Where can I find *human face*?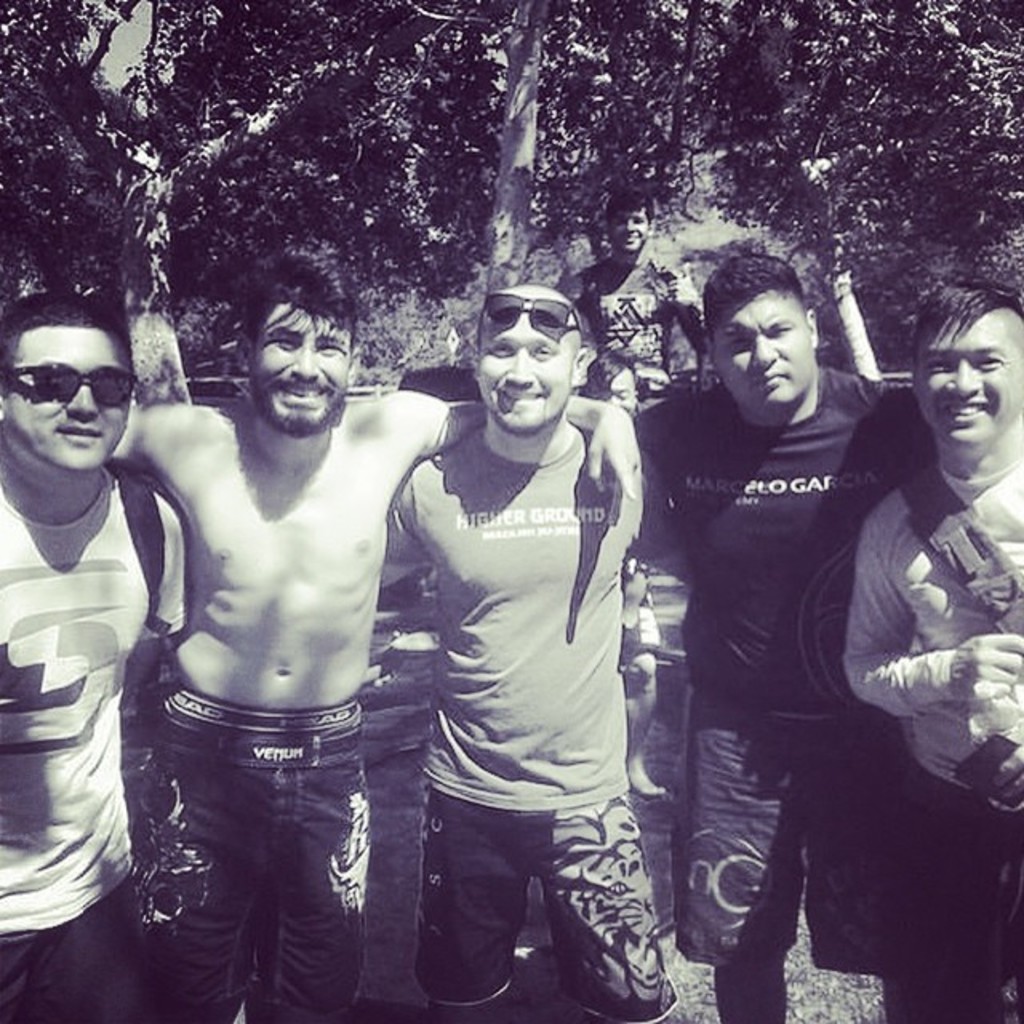
You can find it at x1=722 y1=294 x2=816 y2=403.
